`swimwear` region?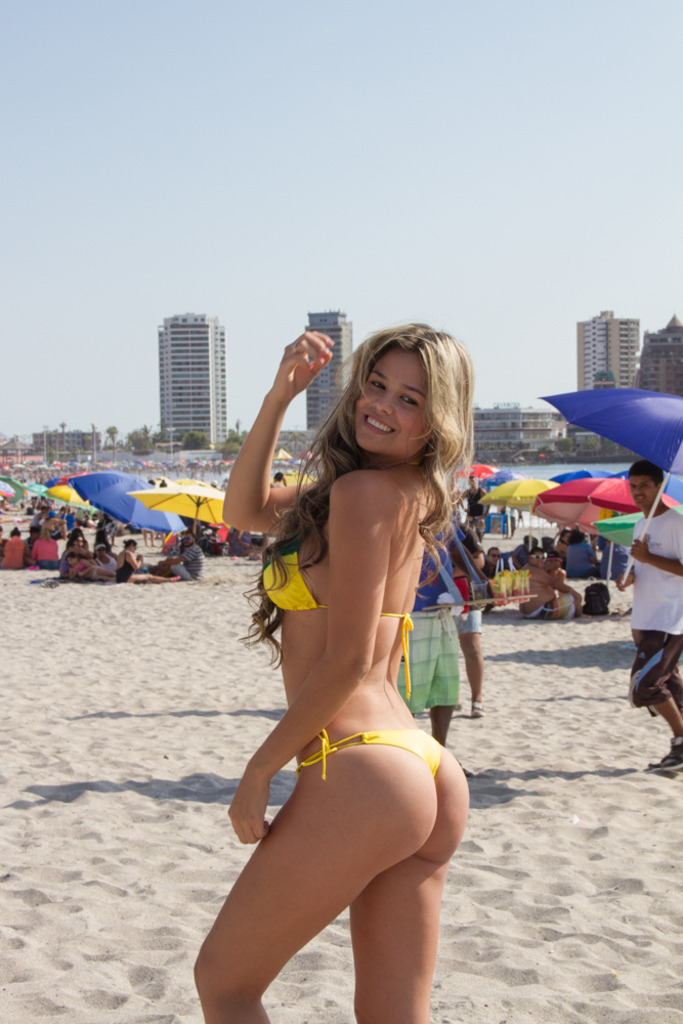
259 549 416 696
